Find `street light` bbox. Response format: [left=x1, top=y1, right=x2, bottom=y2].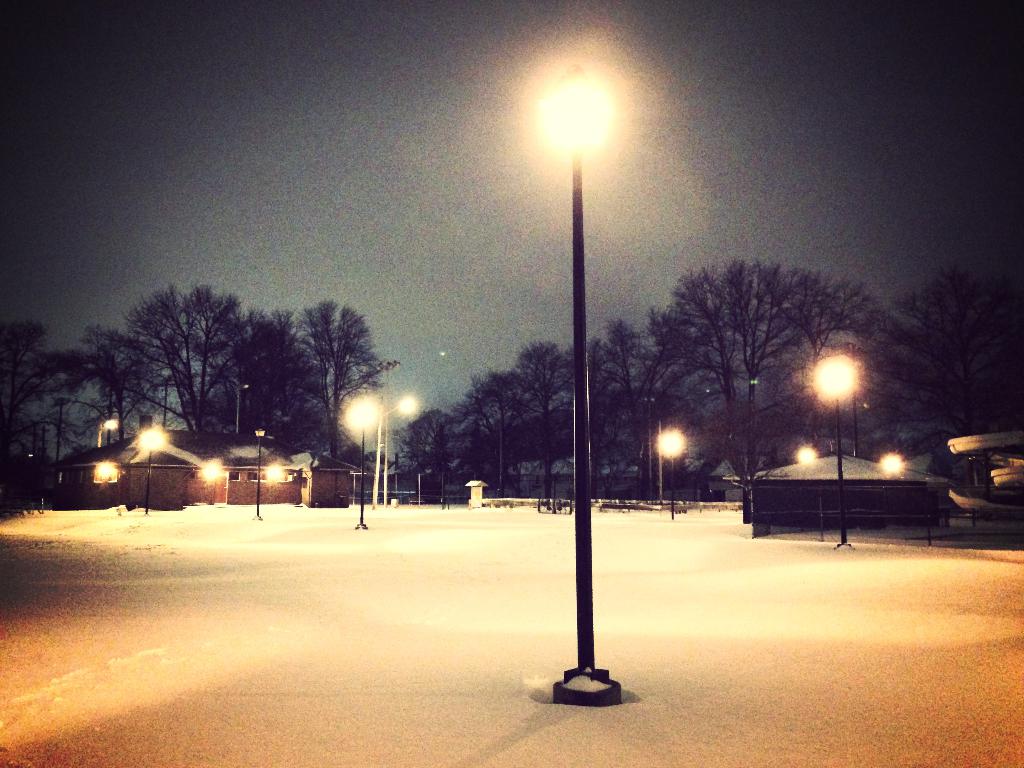
[left=136, top=424, right=167, bottom=515].
